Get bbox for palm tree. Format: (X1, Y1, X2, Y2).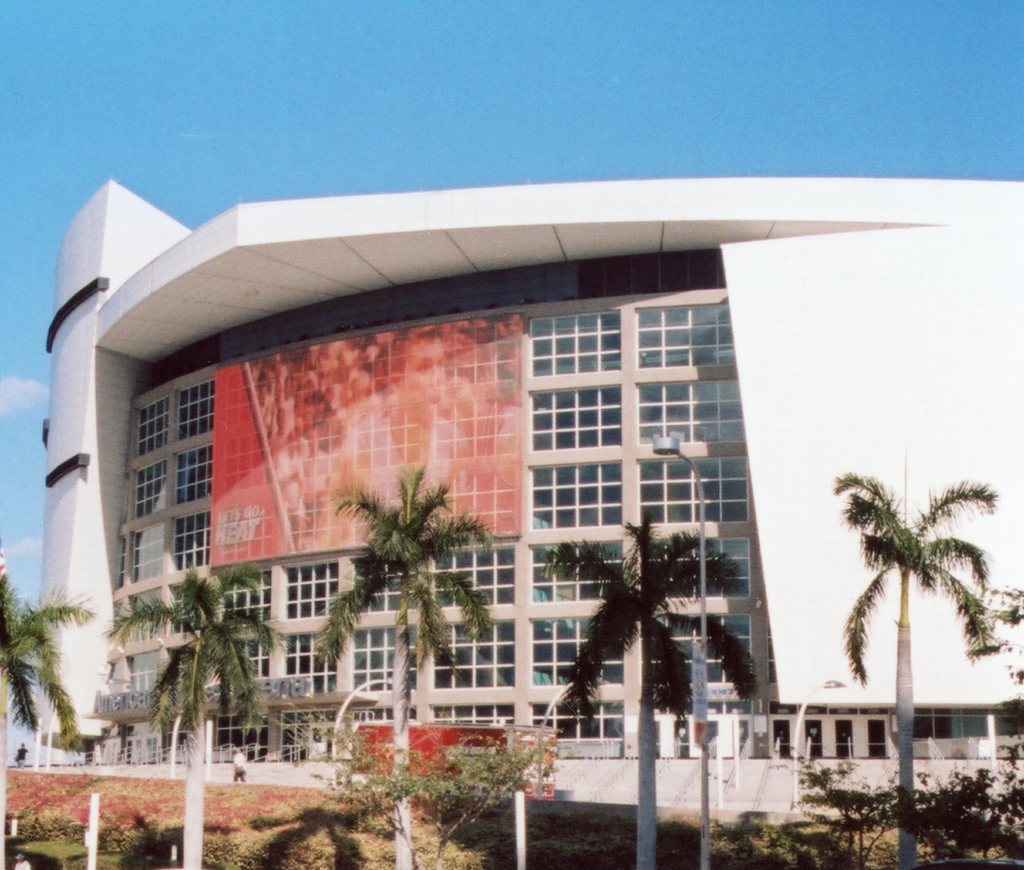
(141, 568, 245, 860).
